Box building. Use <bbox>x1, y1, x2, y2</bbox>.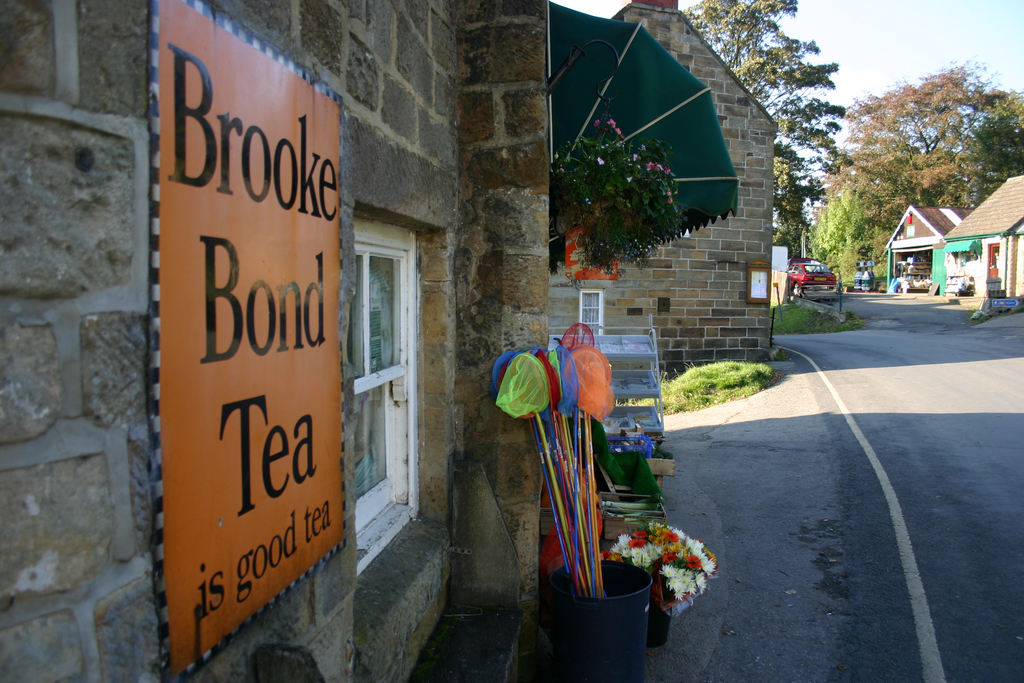
<bbox>0, 0, 543, 682</bbox>.
